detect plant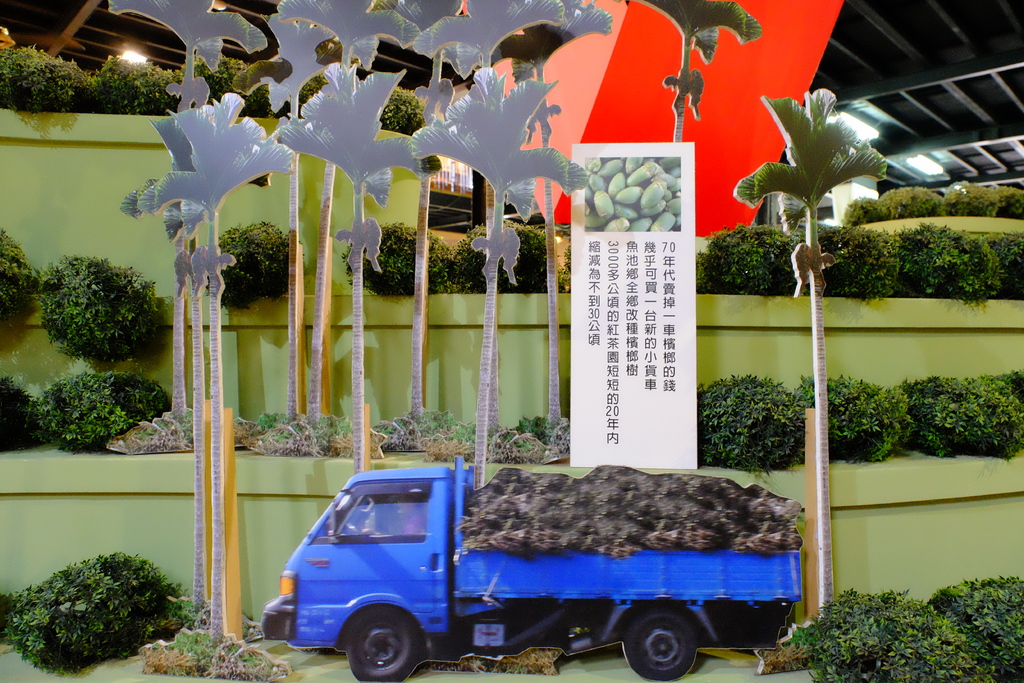
Rect(0, 32, 90, 118)
